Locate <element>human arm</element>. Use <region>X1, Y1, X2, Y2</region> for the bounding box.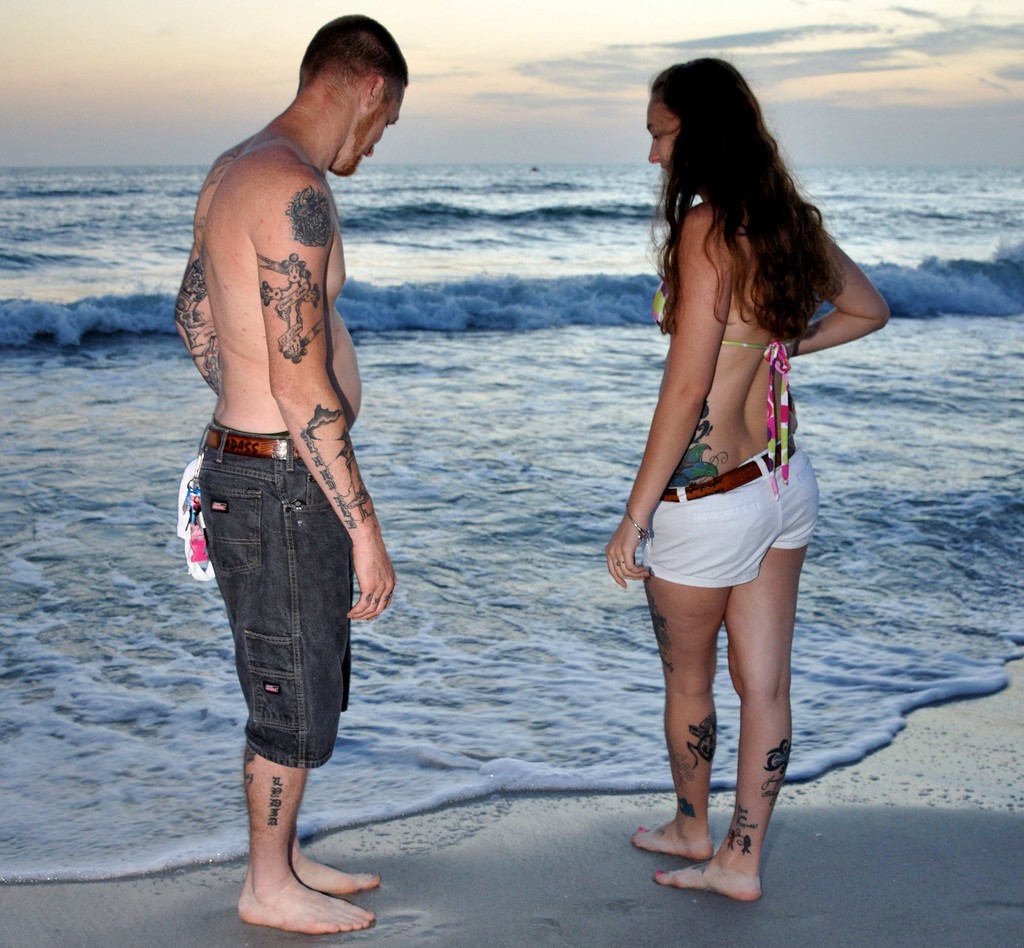
<region>166, 166, 231, 419</region>.
